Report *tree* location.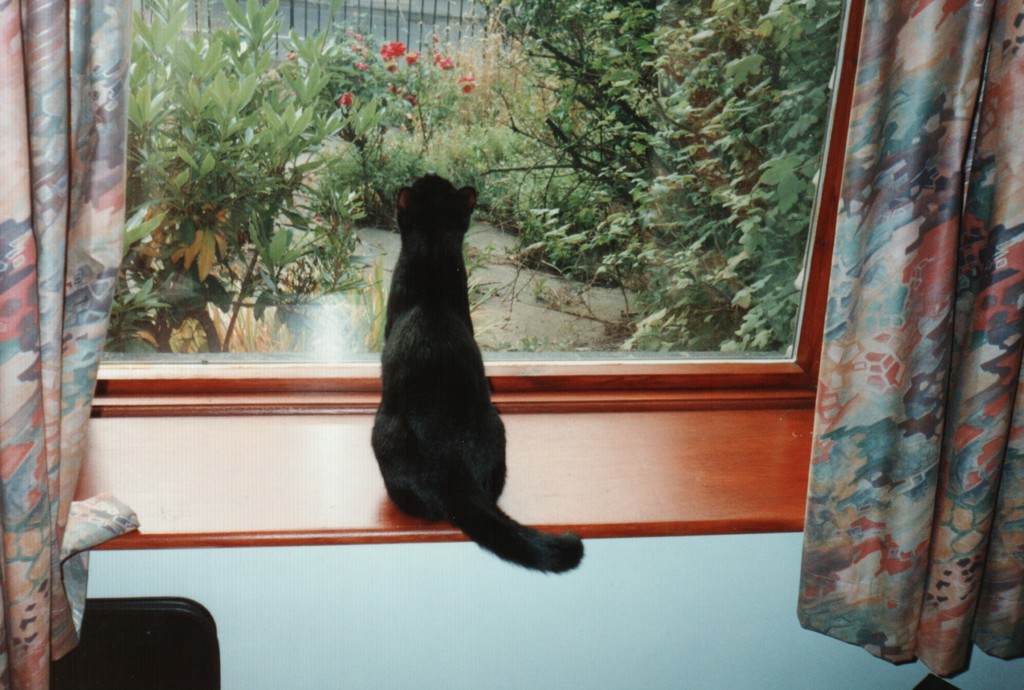
Report: 464:0:834:359.
